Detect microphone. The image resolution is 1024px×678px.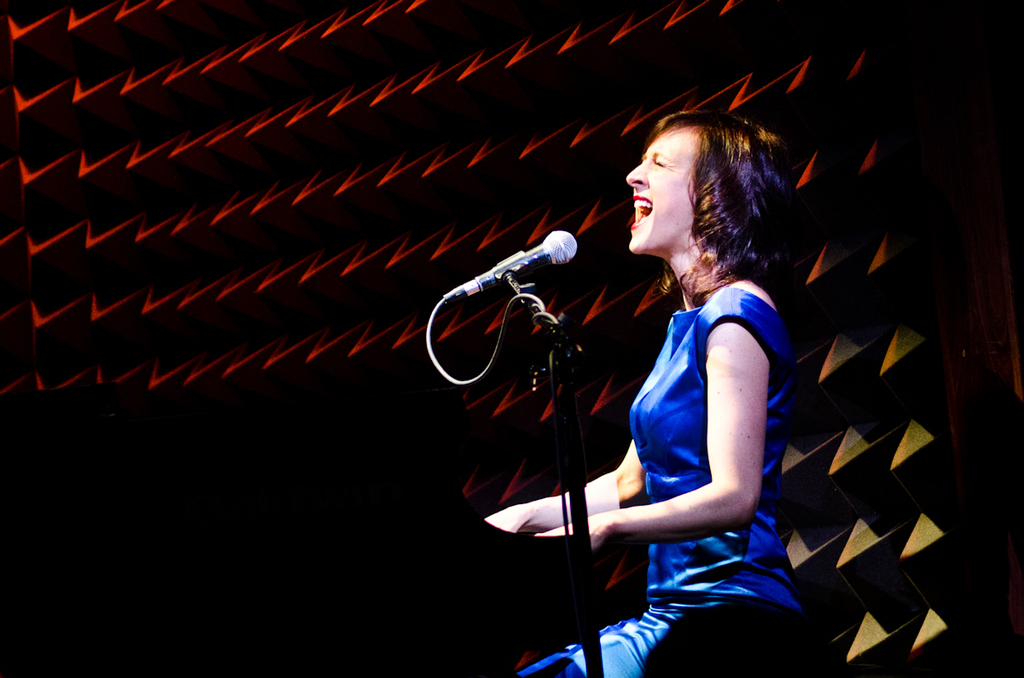
bbox(440, 230, 582, 317).
